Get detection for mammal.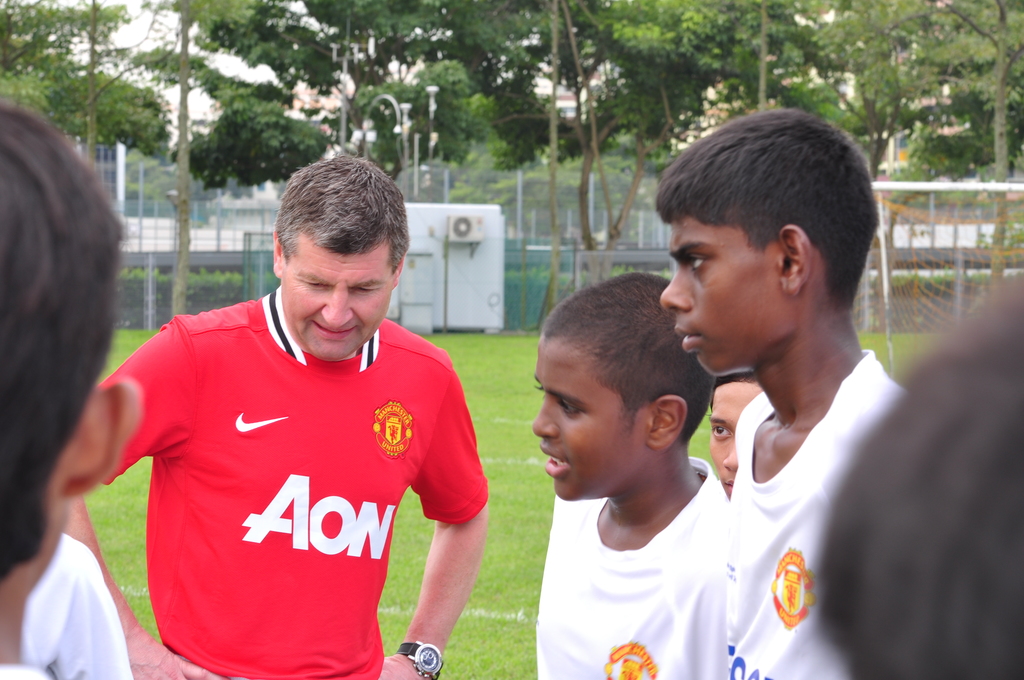
Detection: <box>0,99,142,679</box>.
